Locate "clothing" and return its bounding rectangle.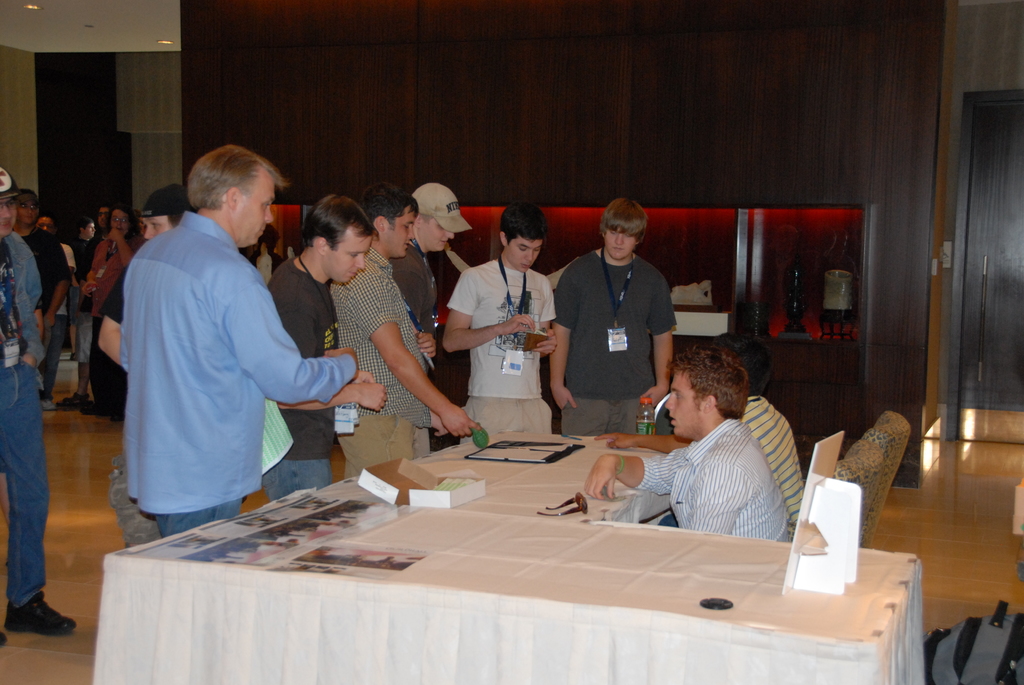
BBox(42, 237, 77, 397).
